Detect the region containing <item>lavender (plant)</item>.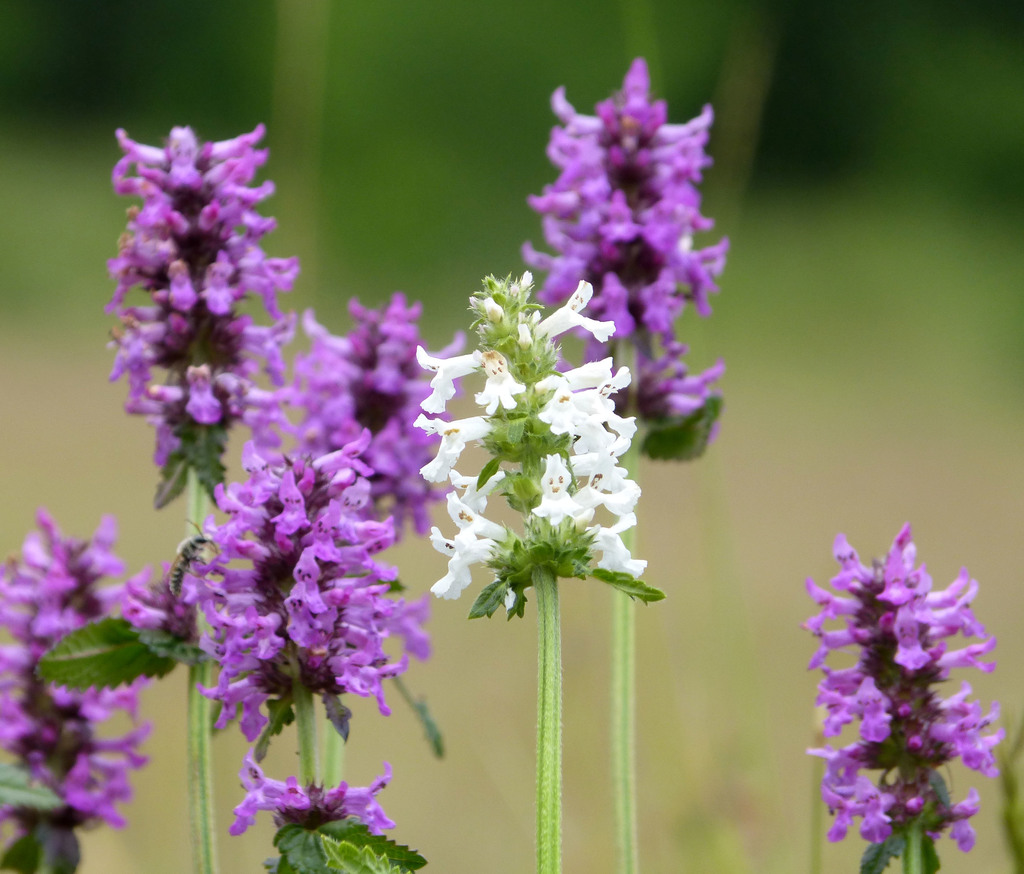
box=[91, 118, 308, 857].
